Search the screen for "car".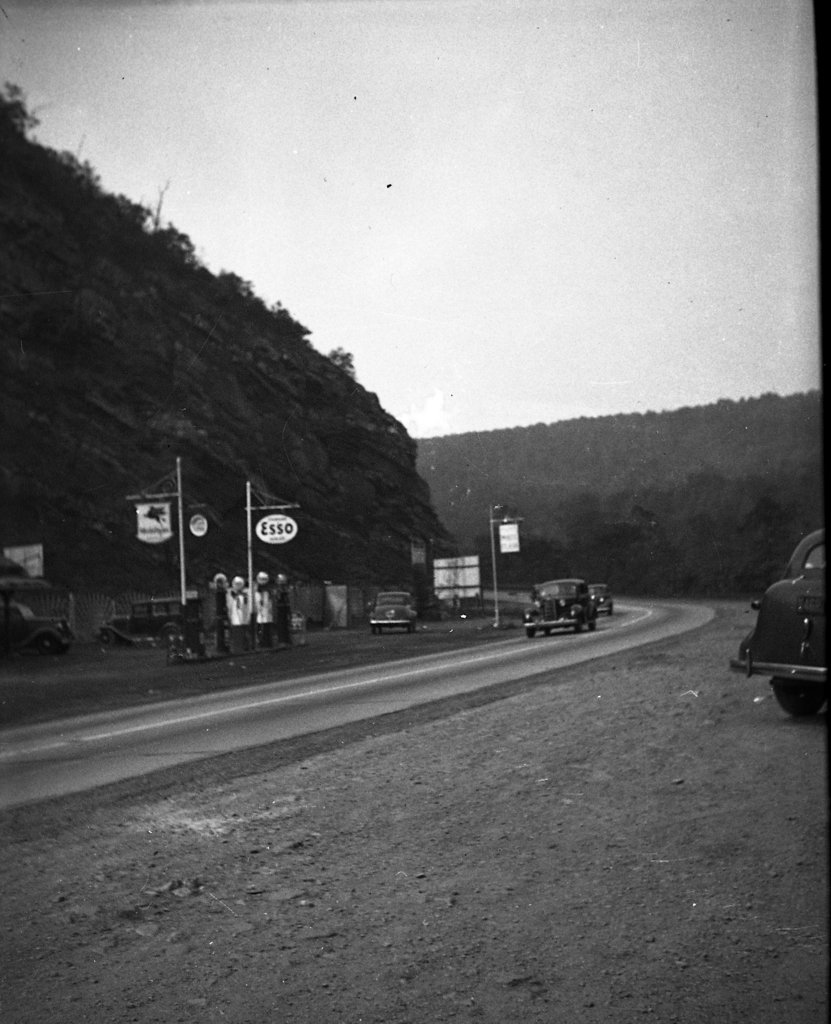
Found at bbox=(2, 599, 76, 653).
